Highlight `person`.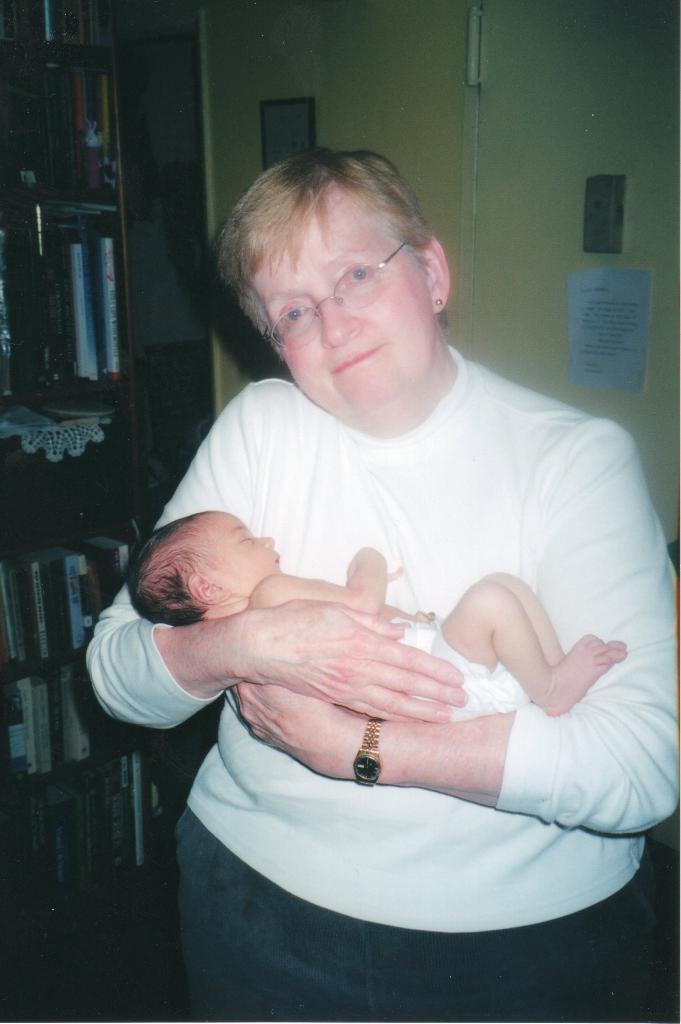
Highlighted region: BBox(126, 503, 627, 724).
